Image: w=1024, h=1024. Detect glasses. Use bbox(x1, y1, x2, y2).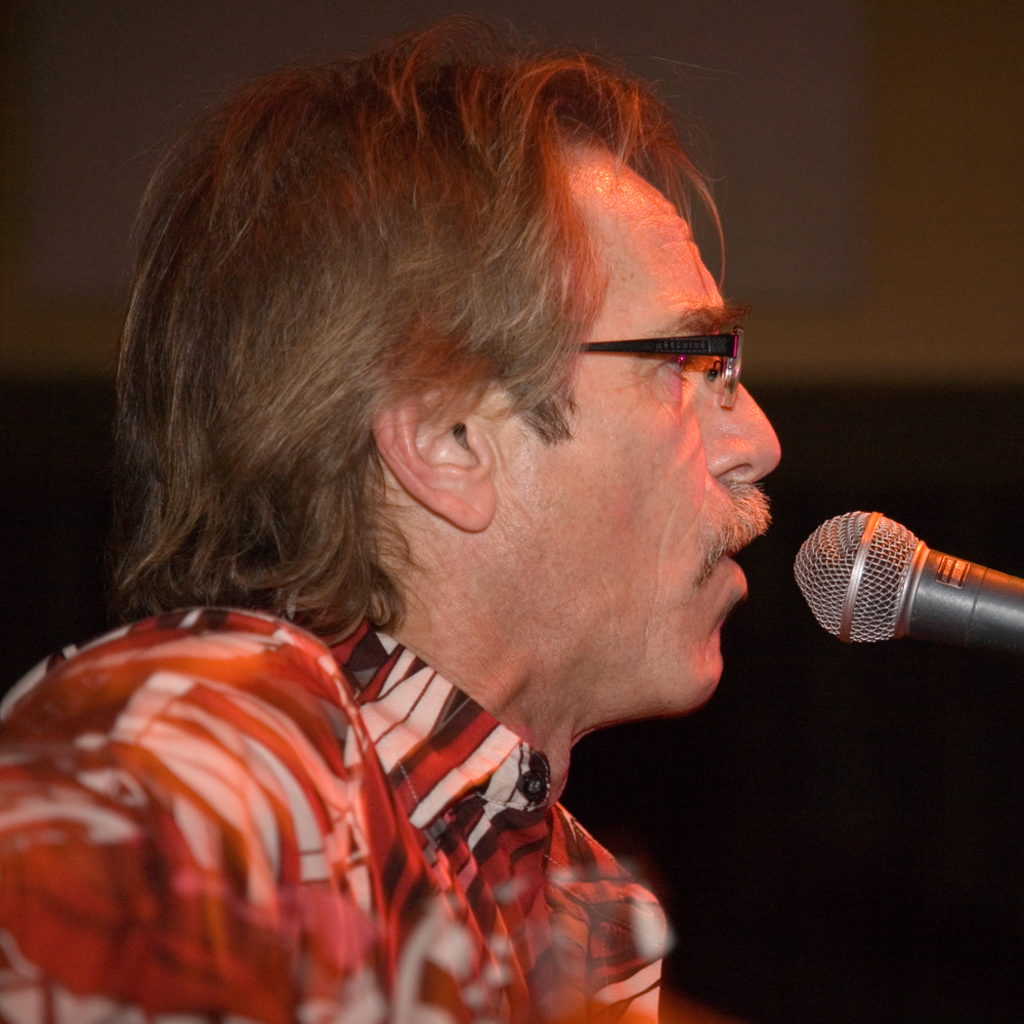
bbox(548, 324, 744, 422).
